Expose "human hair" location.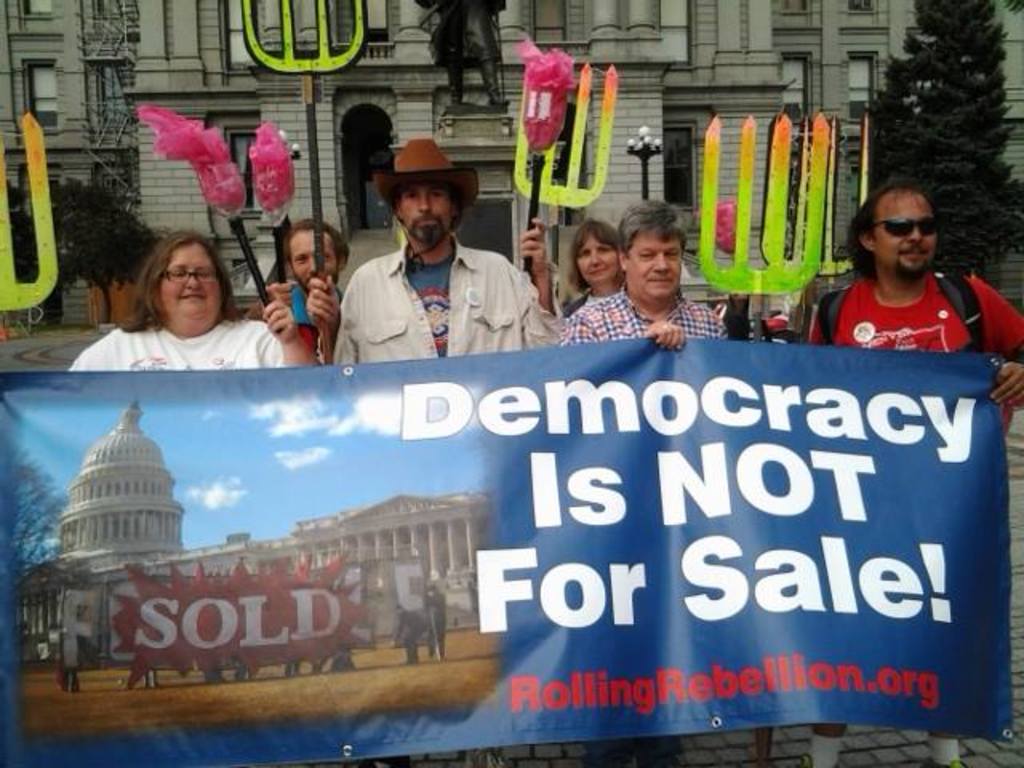
Exposed at [left=118, top=214, right=246, bottom=346].
